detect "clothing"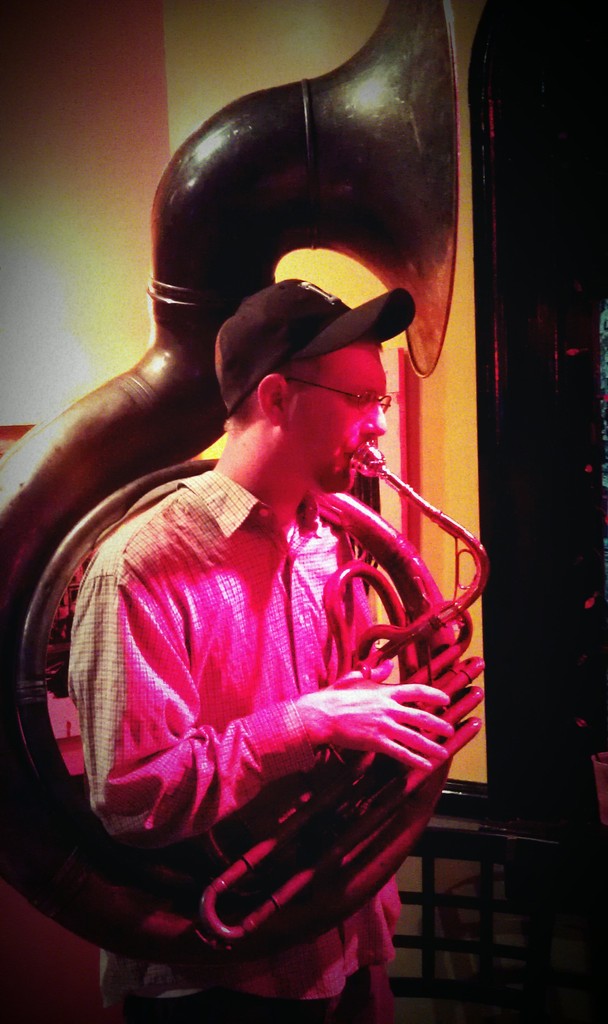
pyautogui.locateOnScreen(61, 407, 449, 952)
